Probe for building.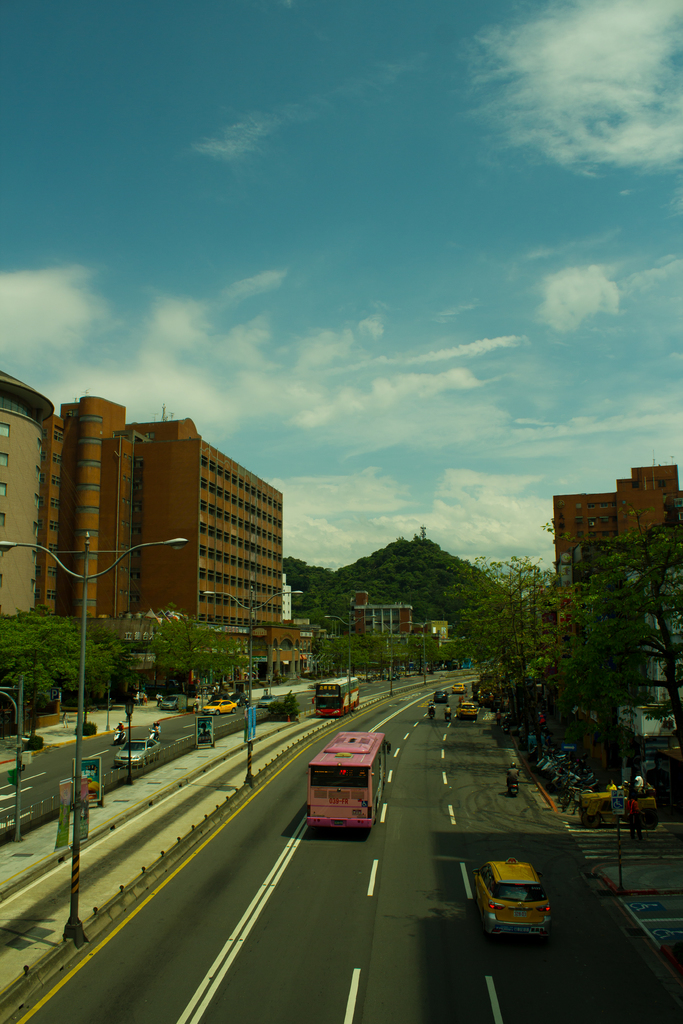
Probe result: <bbox>144, 416, 290, 696</bbox>.
